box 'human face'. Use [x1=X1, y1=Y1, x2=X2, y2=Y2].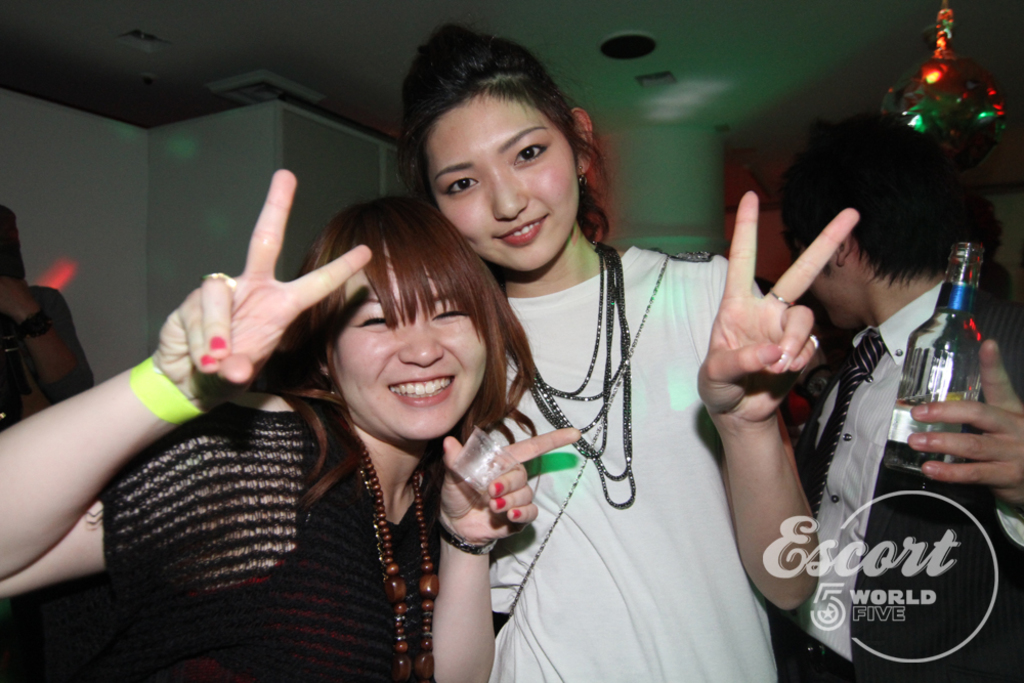
[x1=430, y1=105, x2=578, y2=275].
